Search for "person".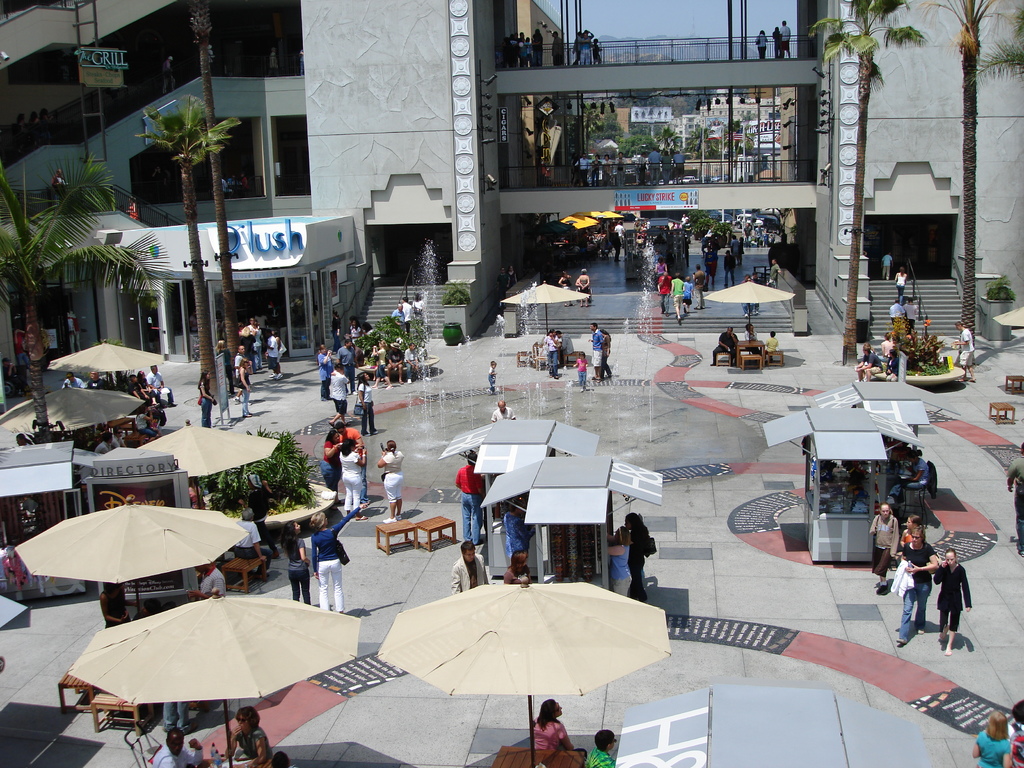
Found at 447, 538, 496, 595.
